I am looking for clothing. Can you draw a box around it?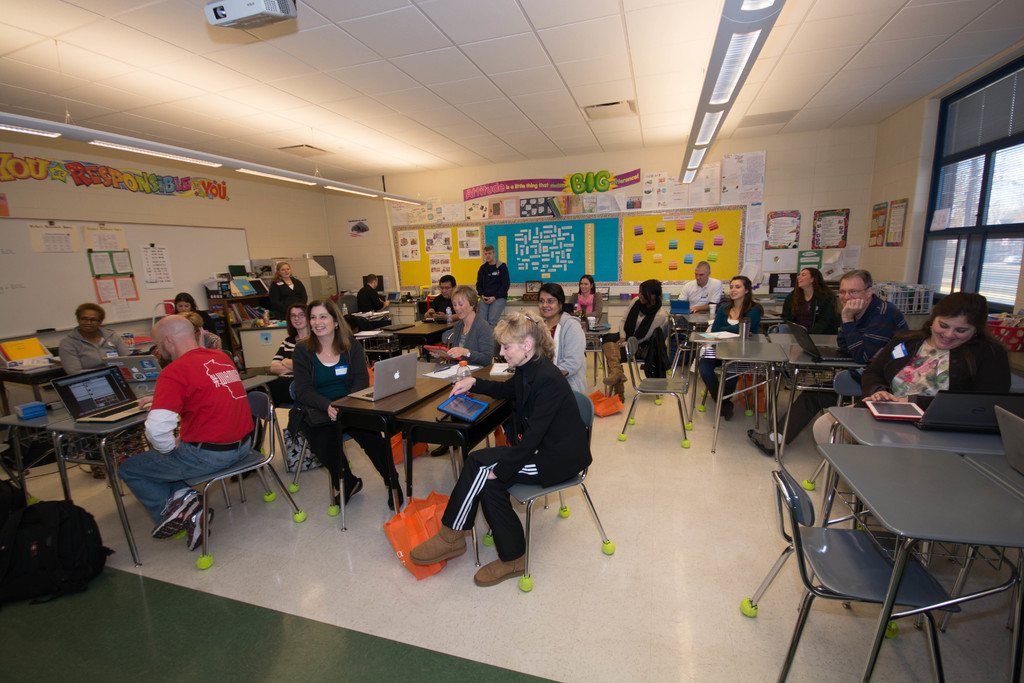
Sure, the bounding box is crop(115, 344, 254, 531).
